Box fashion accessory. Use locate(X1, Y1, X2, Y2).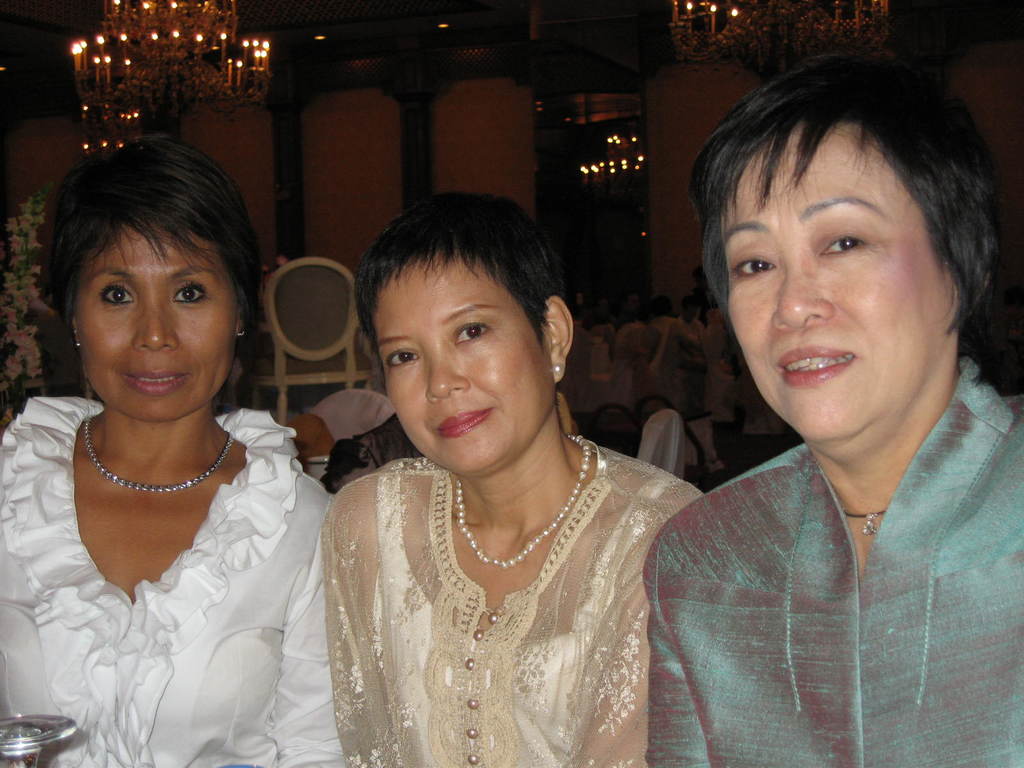
locate(237, 327, 248, 347).
